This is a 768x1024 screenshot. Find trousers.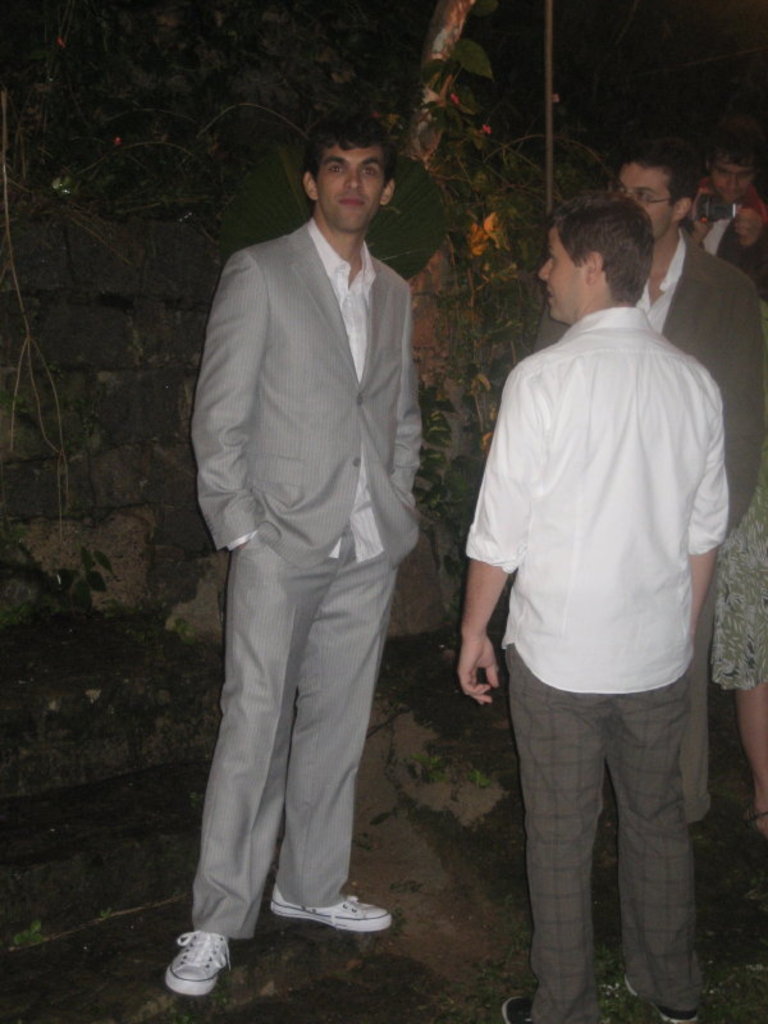
Bounding box: [left=195, top=544, right=396, bottom=929].
